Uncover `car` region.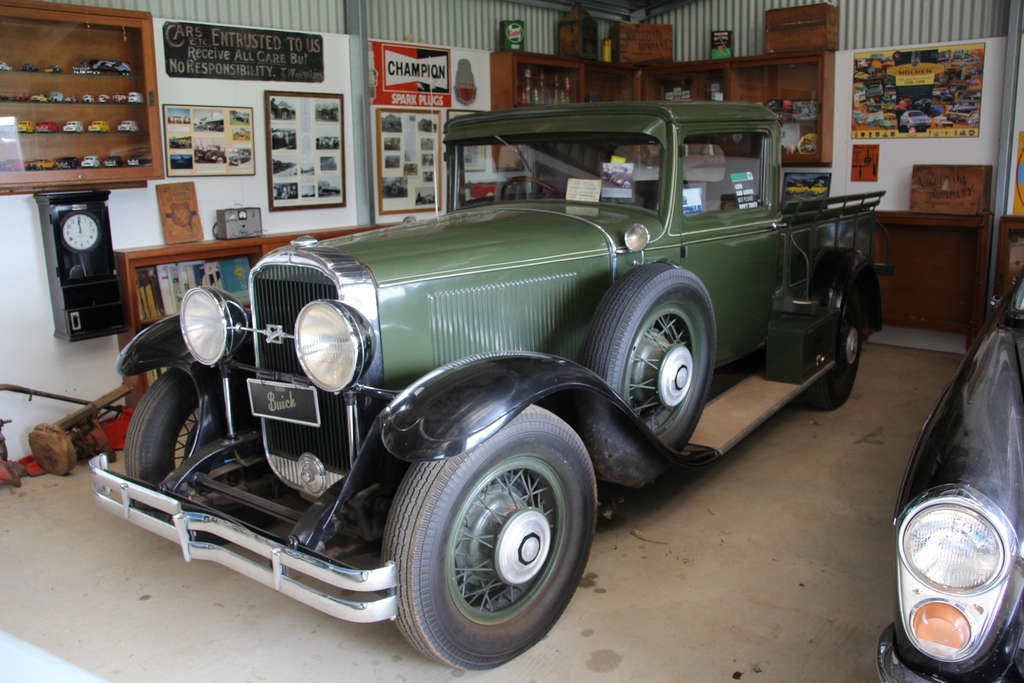
Uncovered: bbox=[44, 64, 63, 73].
